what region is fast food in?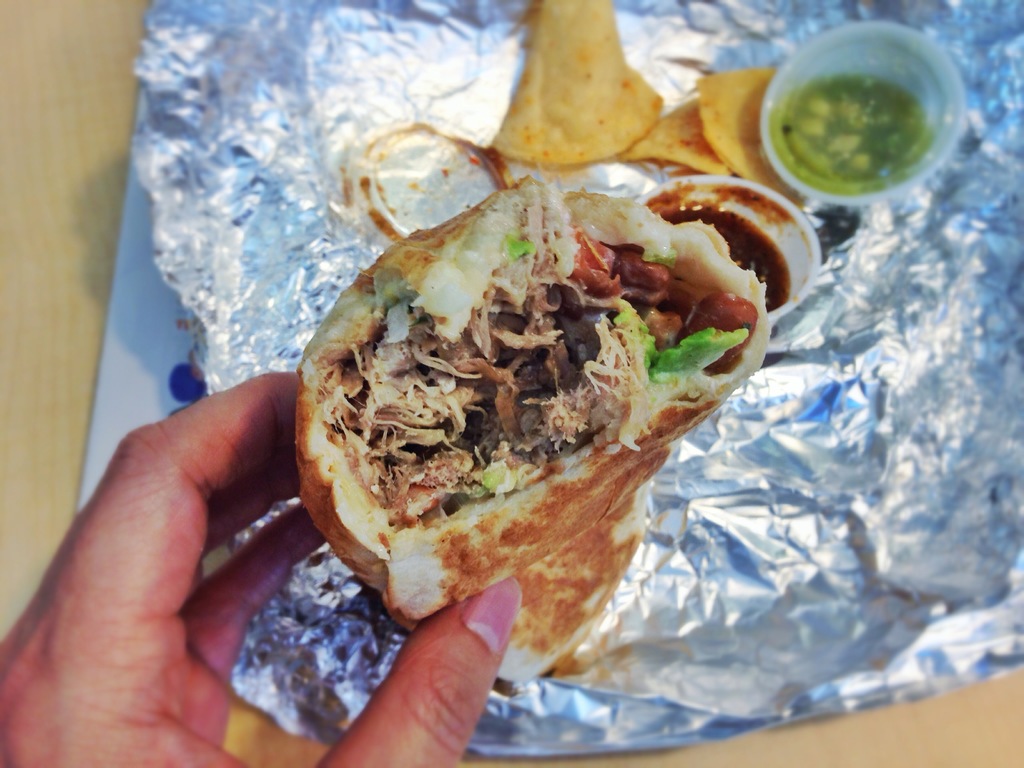
pyautogui.locateOnScreen(292, 177, 772, 631).
